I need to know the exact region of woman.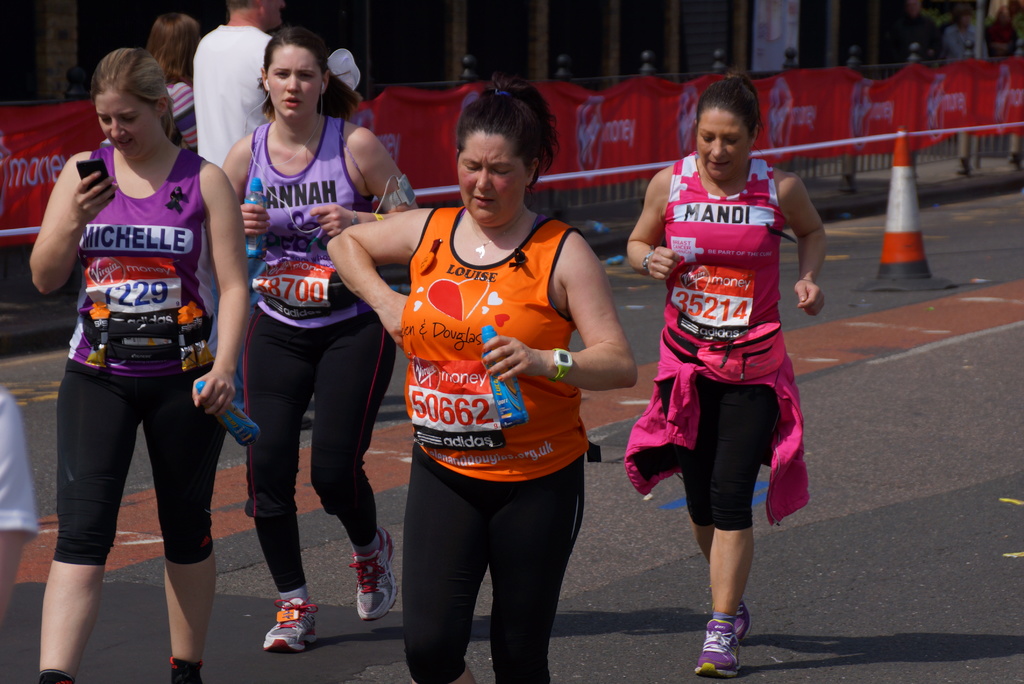
Region: pyautogui.locateOnScreen(216, 27, 420, 655).
